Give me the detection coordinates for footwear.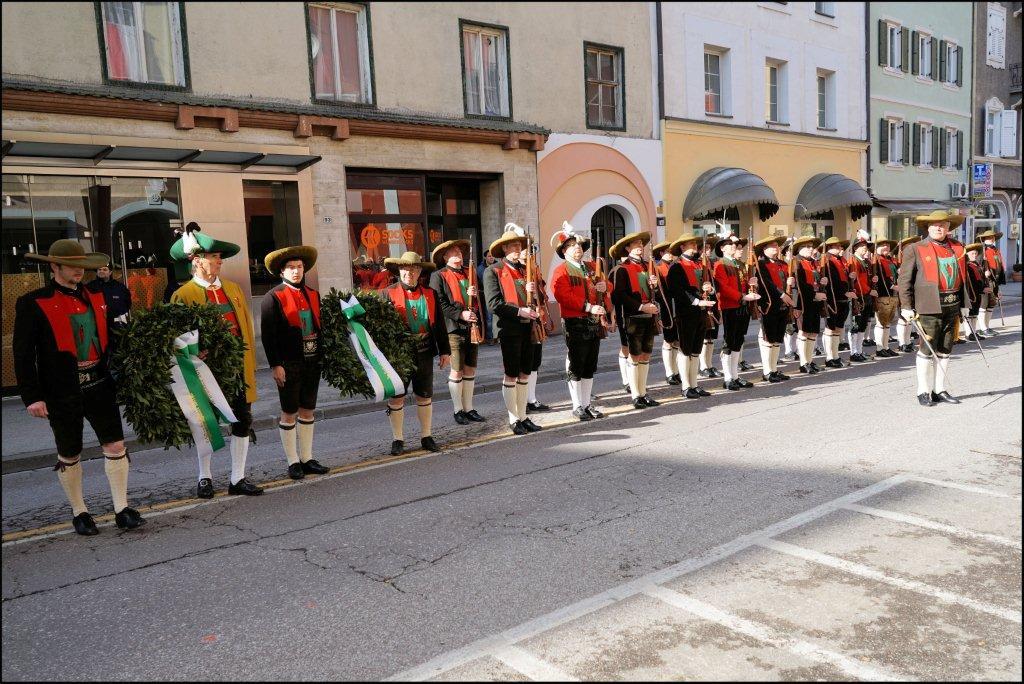
Rect(735, 359, 754, 371).
